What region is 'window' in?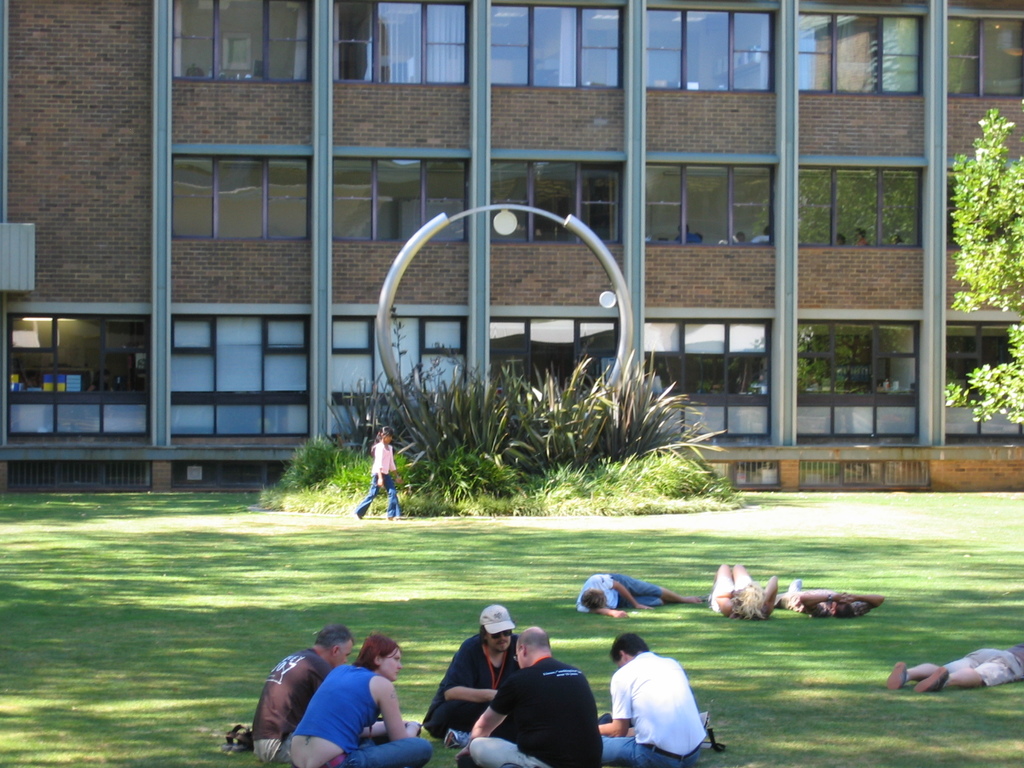
left=641, top=0, right=780, bottom=93.
